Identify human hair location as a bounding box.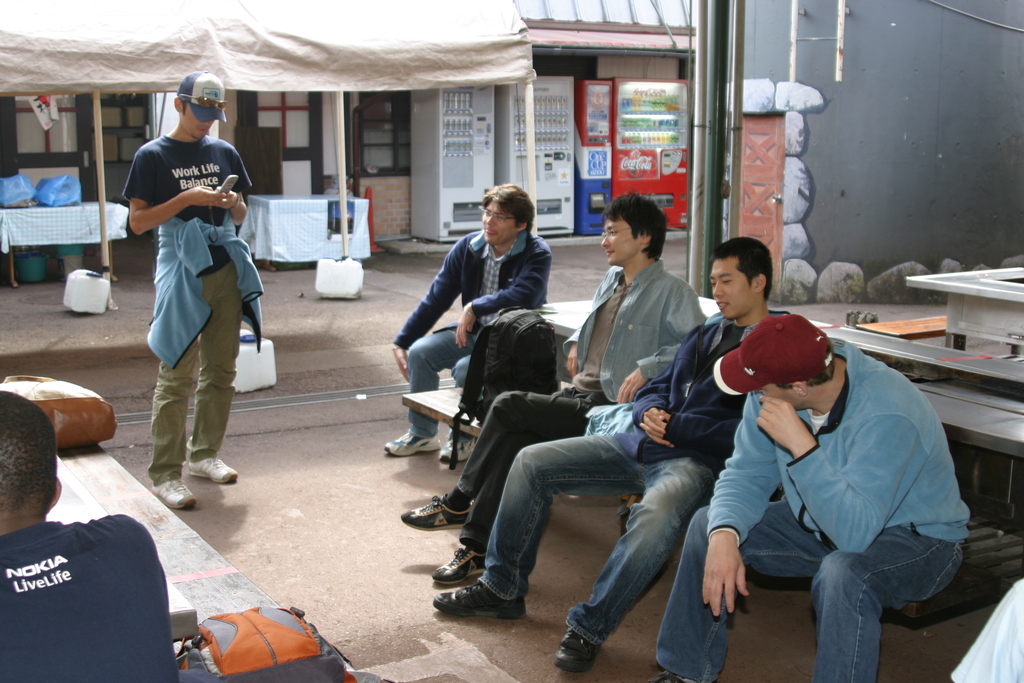
(604, 183, 674, 265).
